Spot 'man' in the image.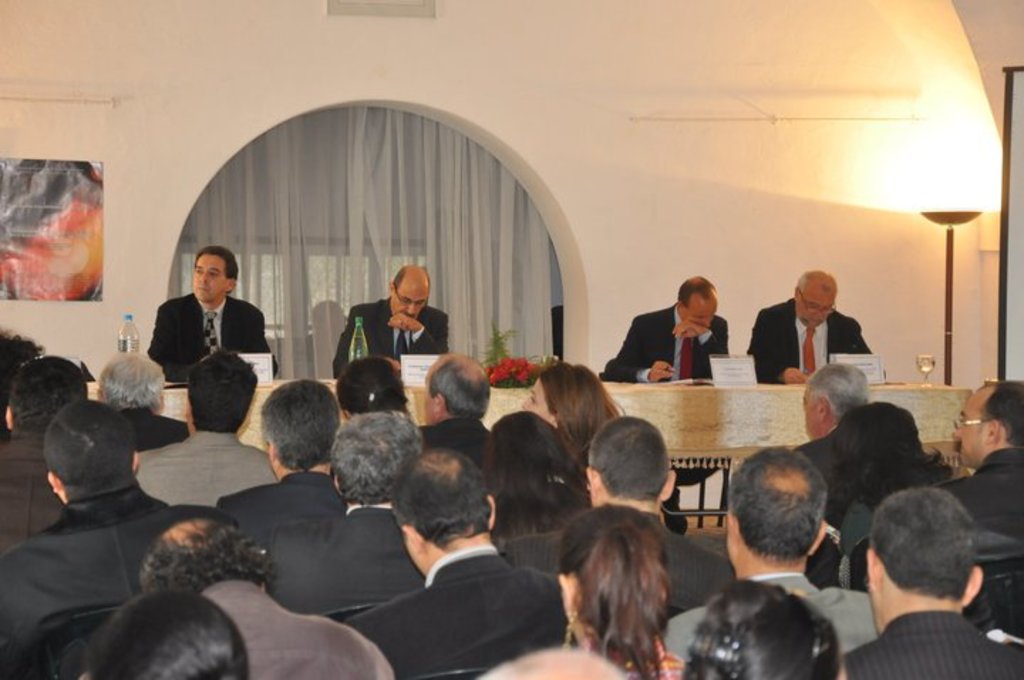
'man' found at x1=333 y1=451 x2=567 y2=679.
